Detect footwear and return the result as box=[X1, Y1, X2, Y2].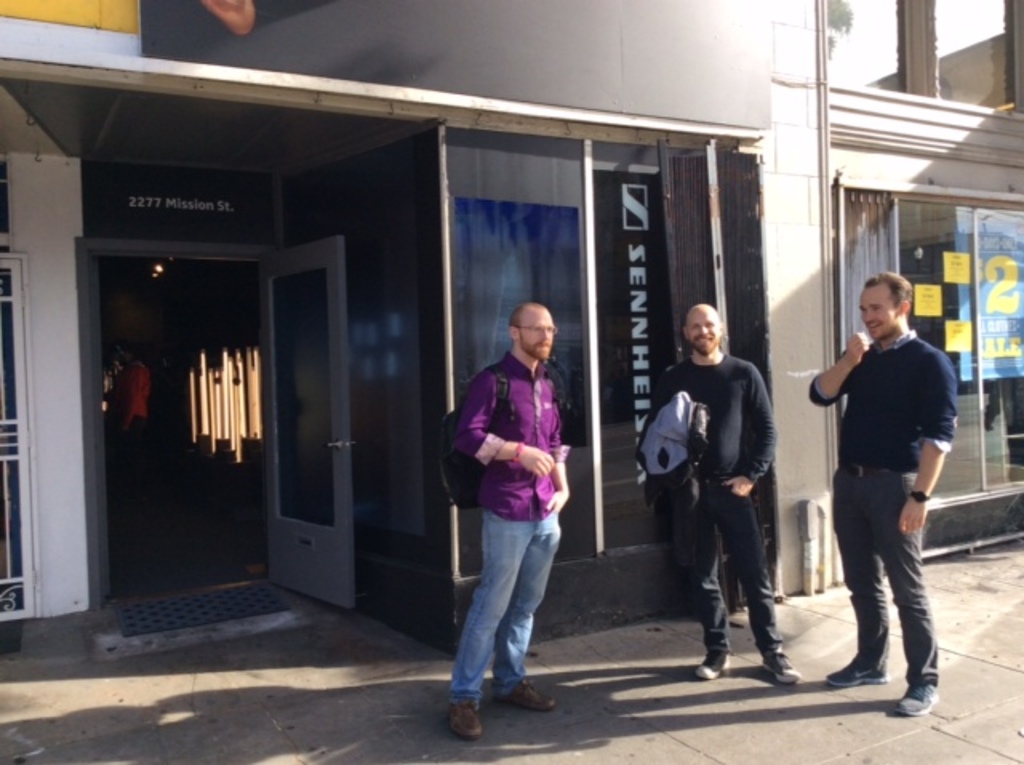
box=[694, 647, 734, 683].
